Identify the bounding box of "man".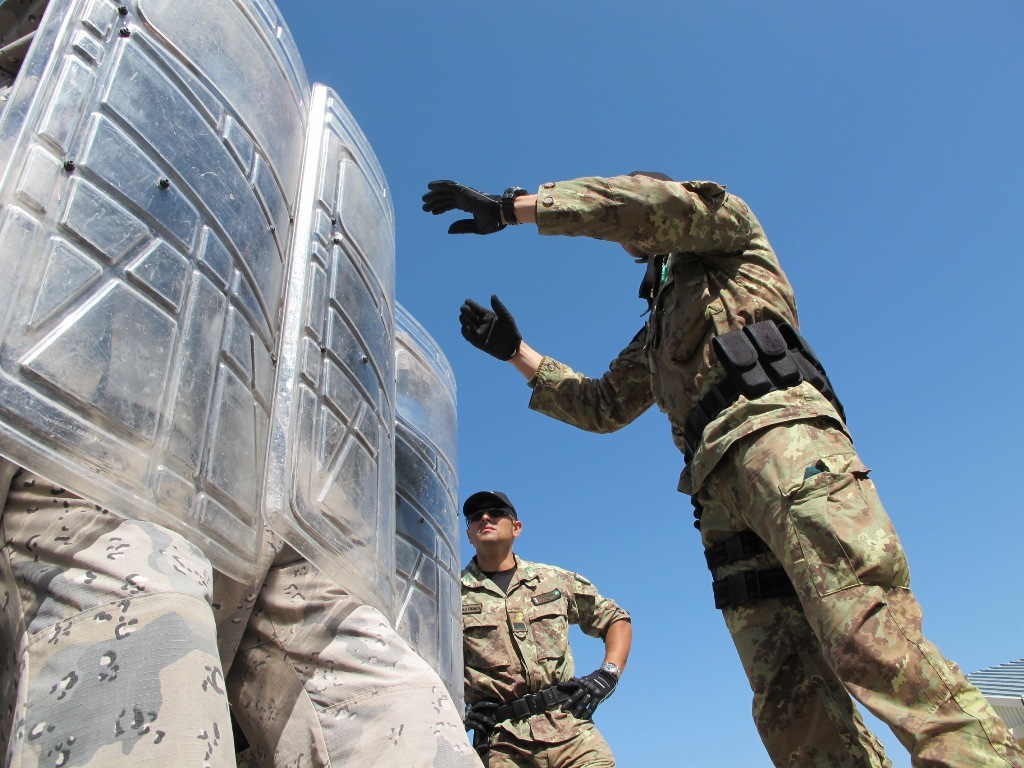
box=[420, 485, 640, 767].
